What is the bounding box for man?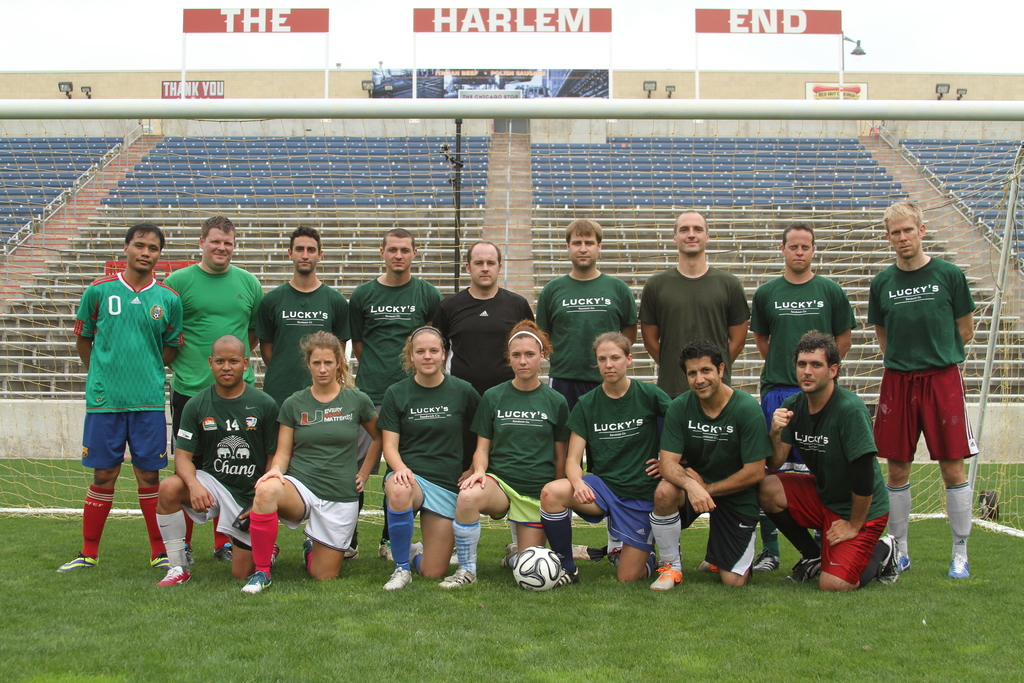
[344,229,440,561].
